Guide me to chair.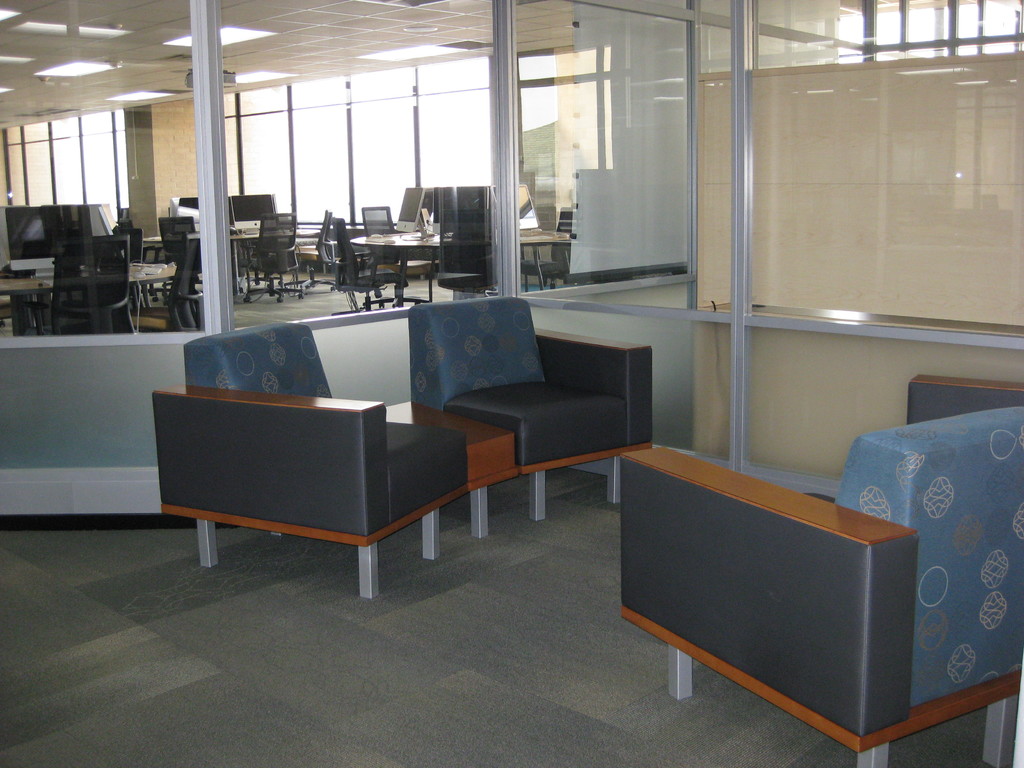
Guidance: 151, 318, 471, 594.
